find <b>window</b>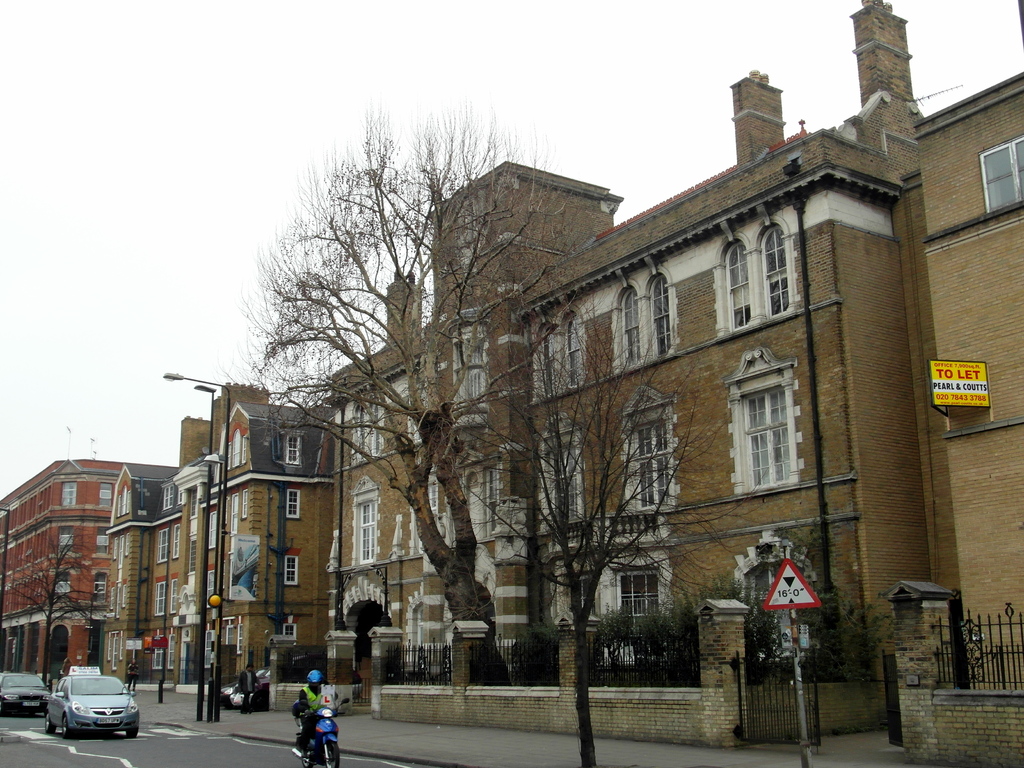
(171,522,181,557)
